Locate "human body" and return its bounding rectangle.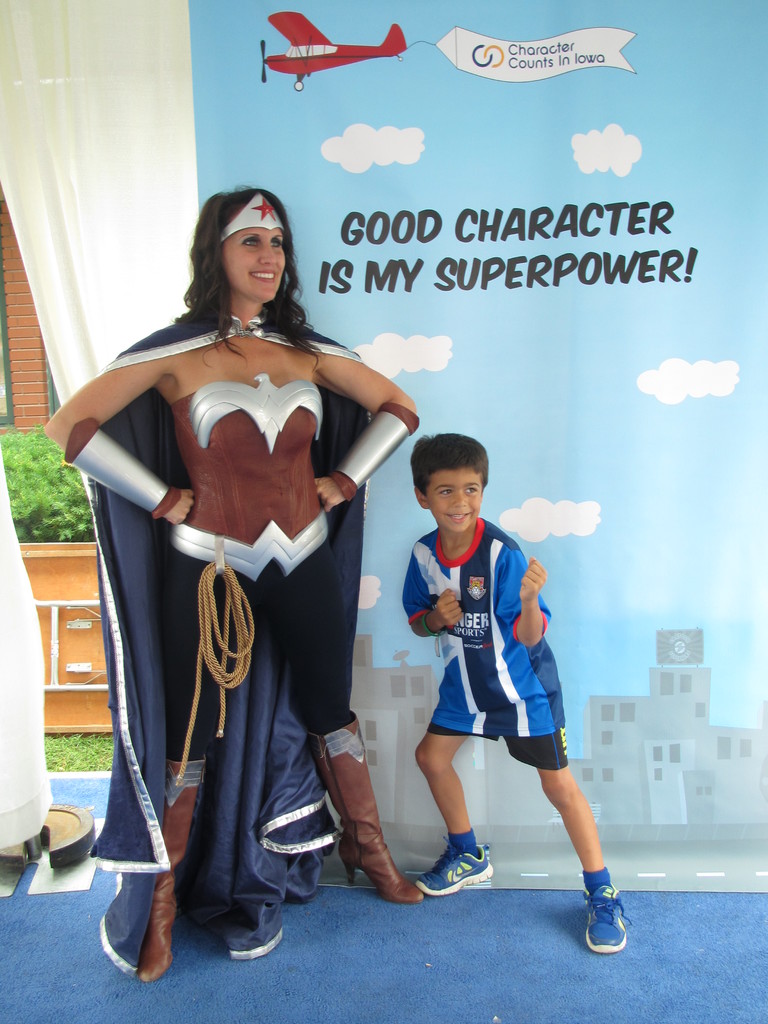
<region>68, 155, 426, 934</region>.
